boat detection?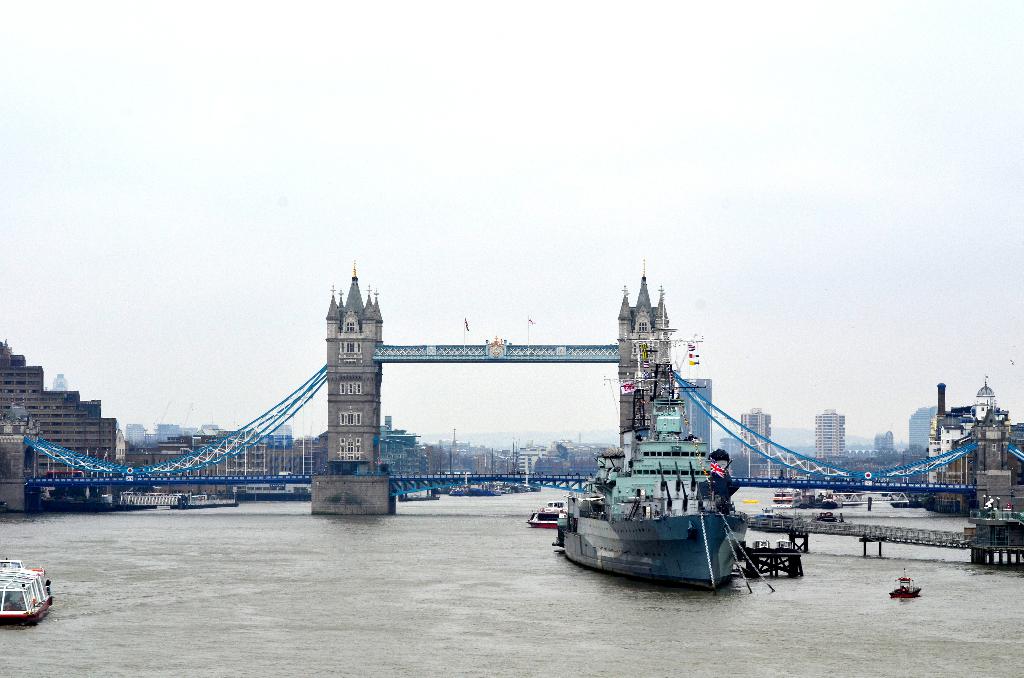
region(555, 369, 750, 595)
